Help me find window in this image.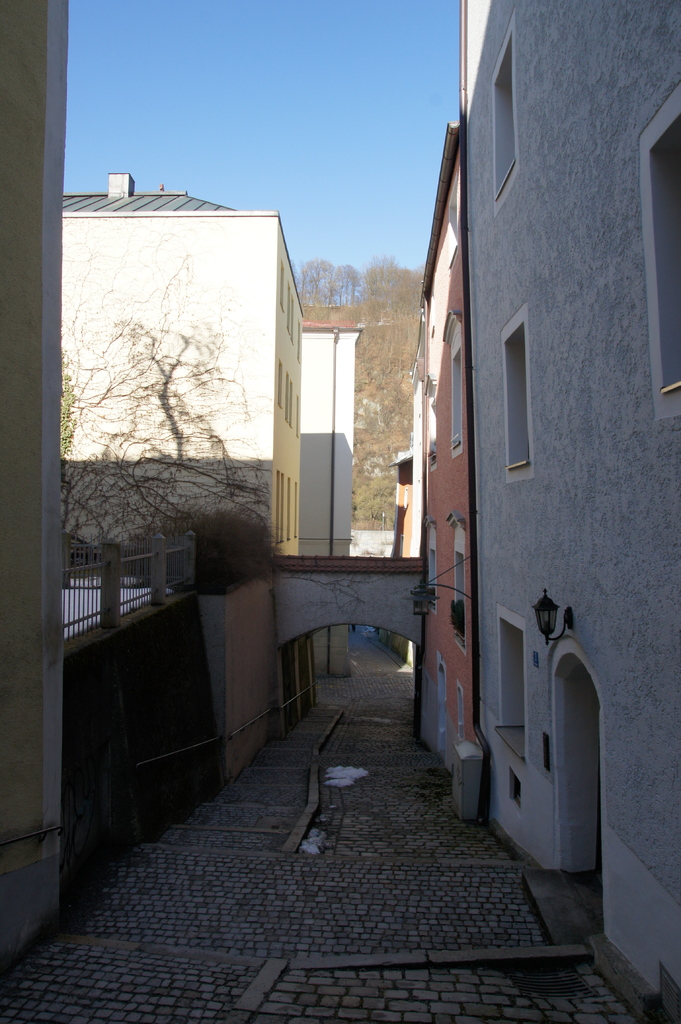
Found it: bbox(490, 607, 525, 764).
